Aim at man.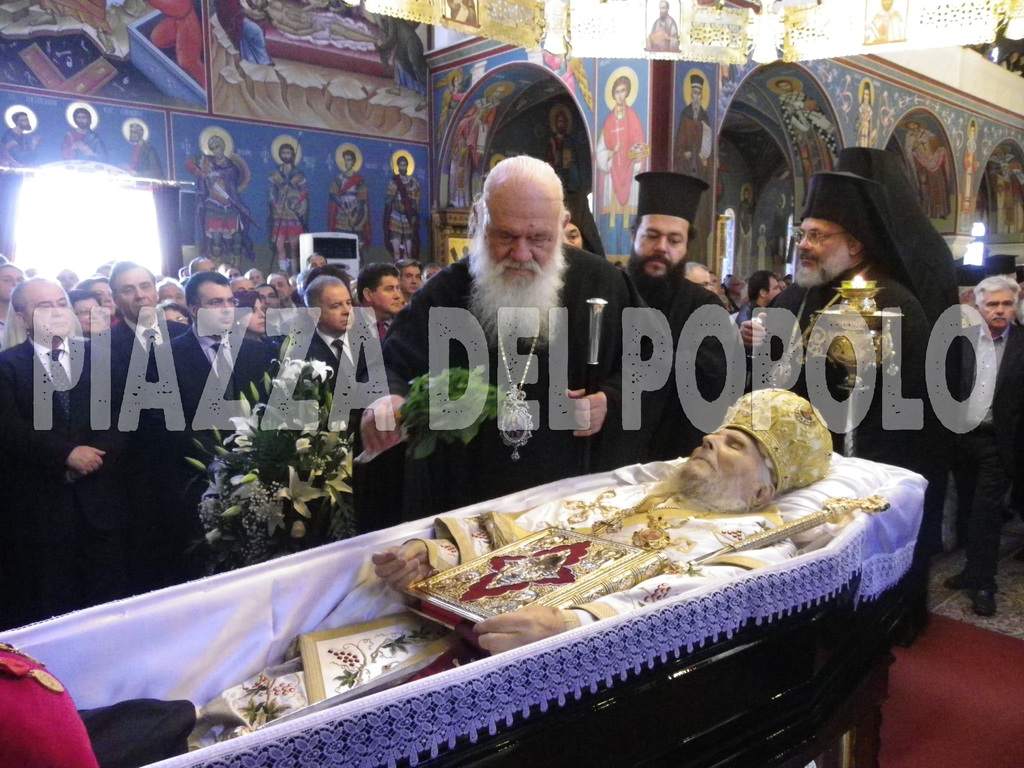
Aimed at bbox=(779, 78, 838, 207).
